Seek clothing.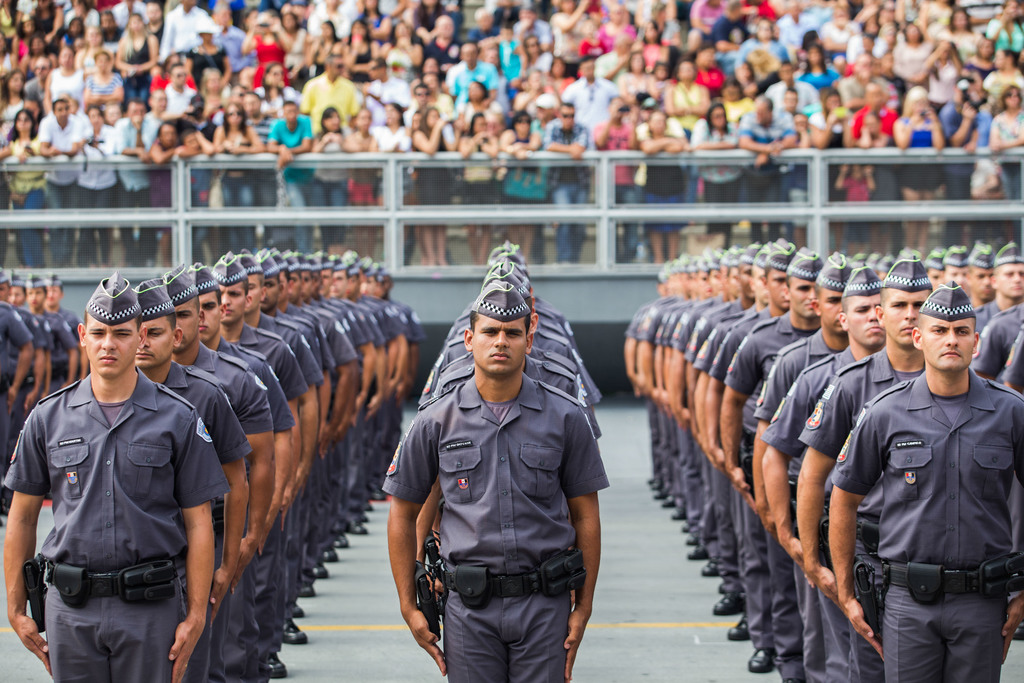
left=970, top=283, right=1018, bottom=321.
